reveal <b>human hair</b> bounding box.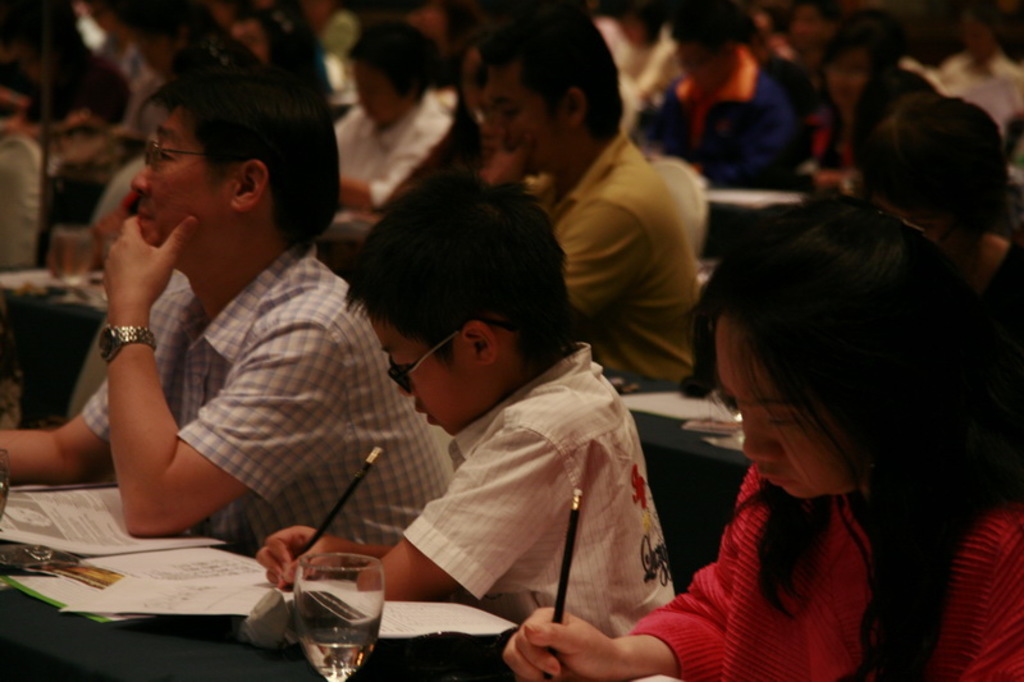
Revealed: <bbox>858, 92, 1012, 248</bbox>.
